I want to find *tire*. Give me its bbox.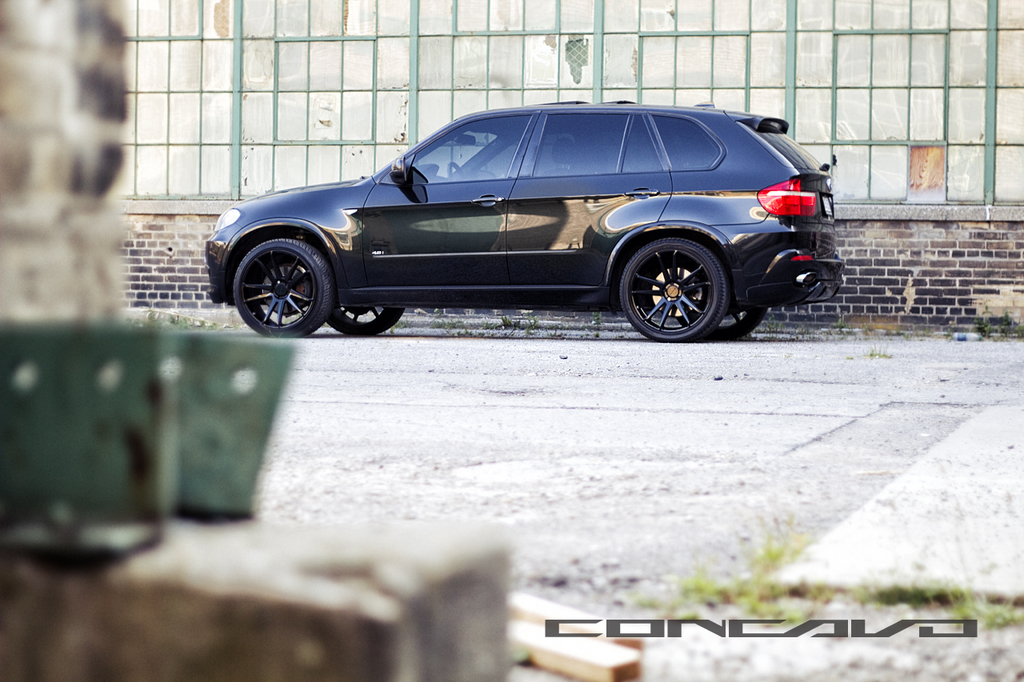
(228, 231, 338, 341).
